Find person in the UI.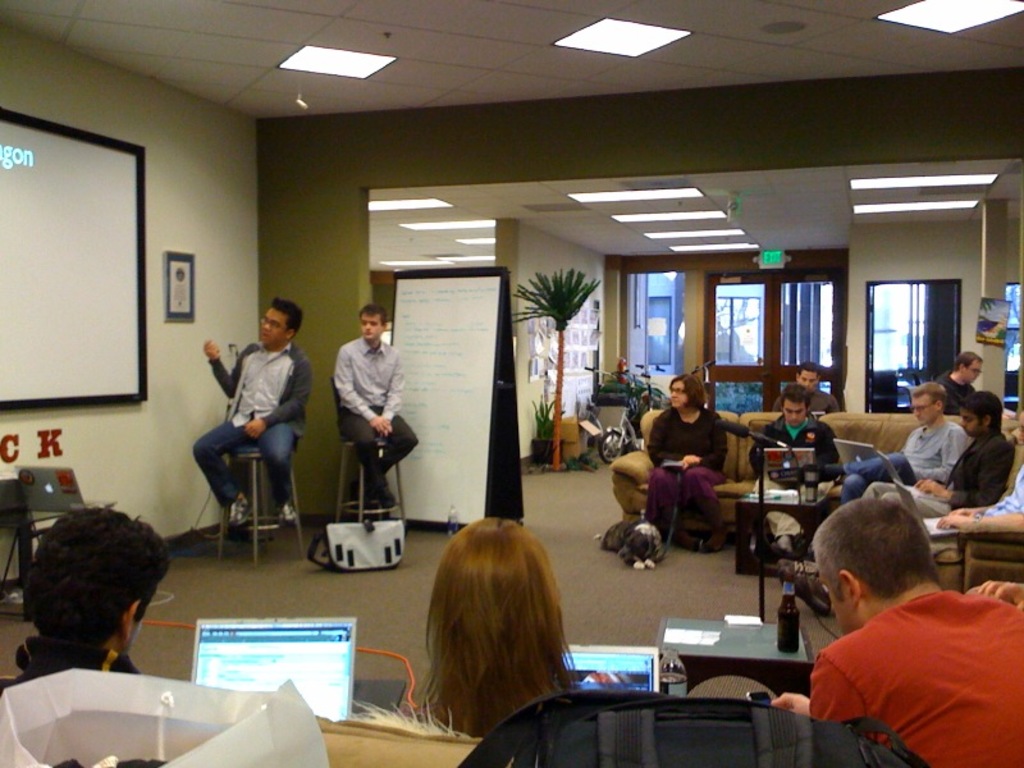
UI element at x1=774, y1=360, x2=838, y2=410.
